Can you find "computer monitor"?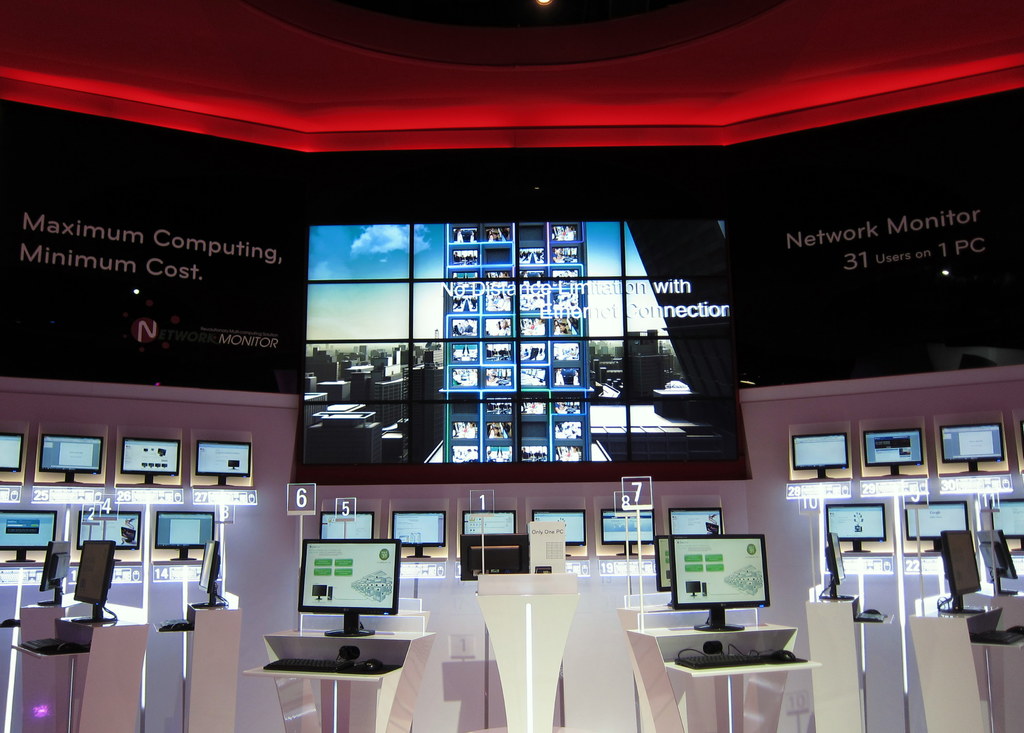
Yes, bounding box: 531, 506, 589, 544.
